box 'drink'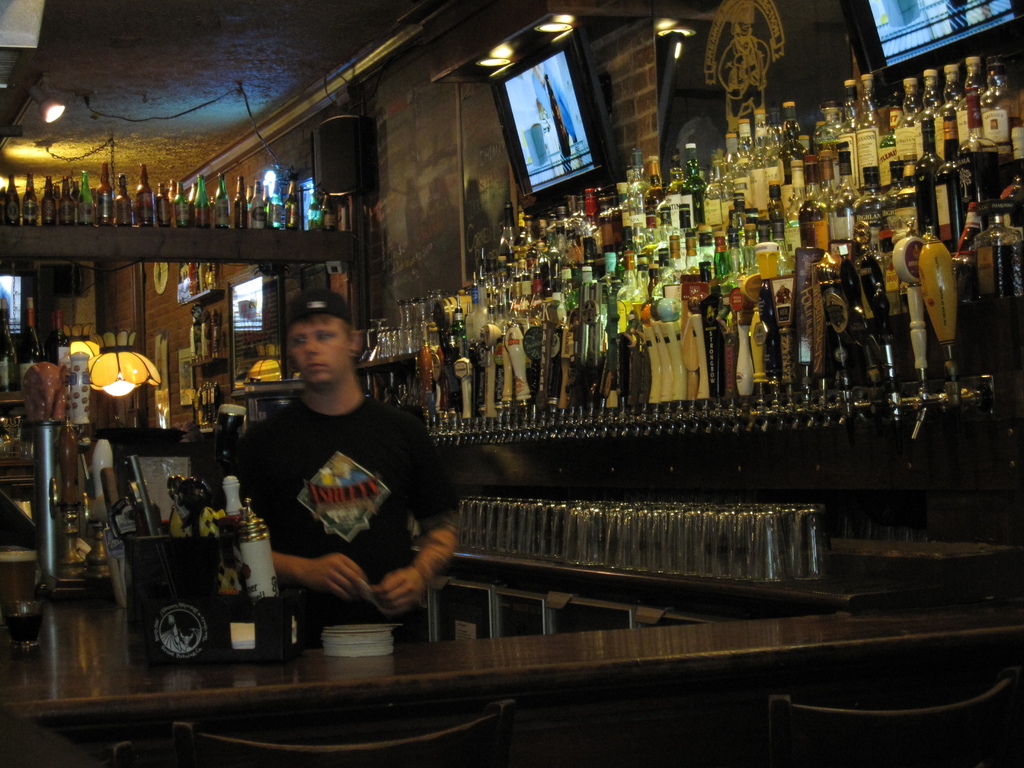
region(893, 76, 920, 172)
